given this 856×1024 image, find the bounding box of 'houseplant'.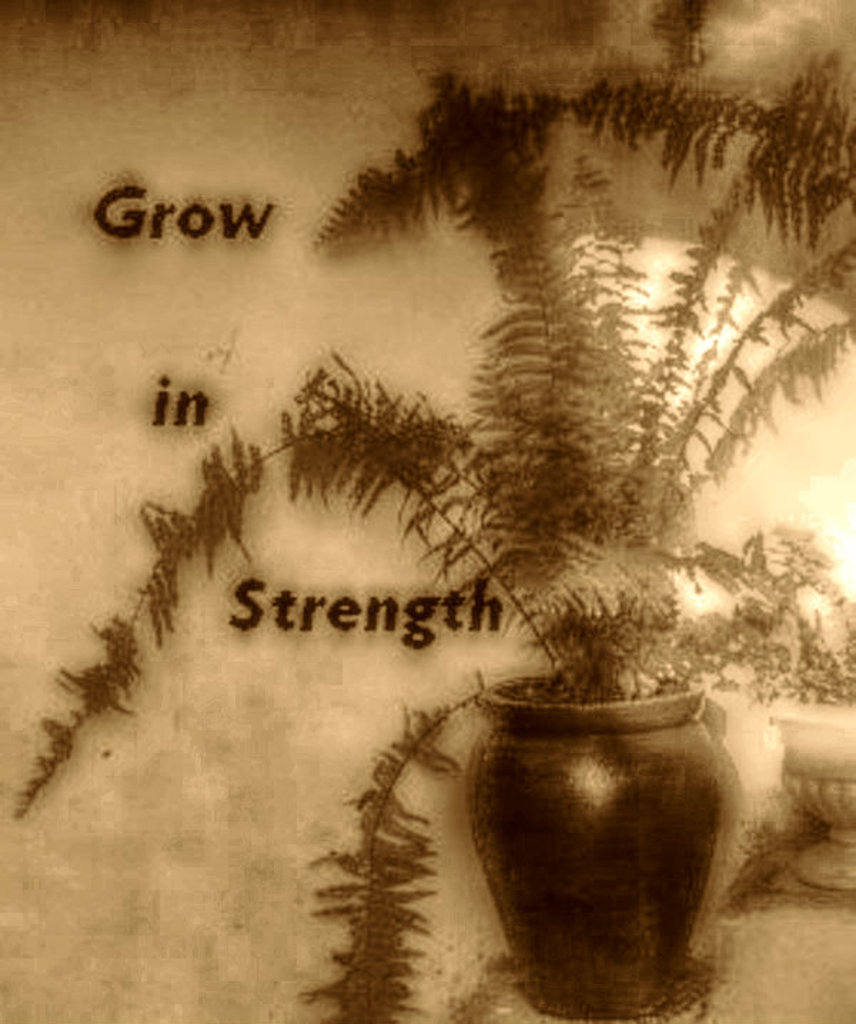
x1=0 y1=77 x2=855 y2=1023.
